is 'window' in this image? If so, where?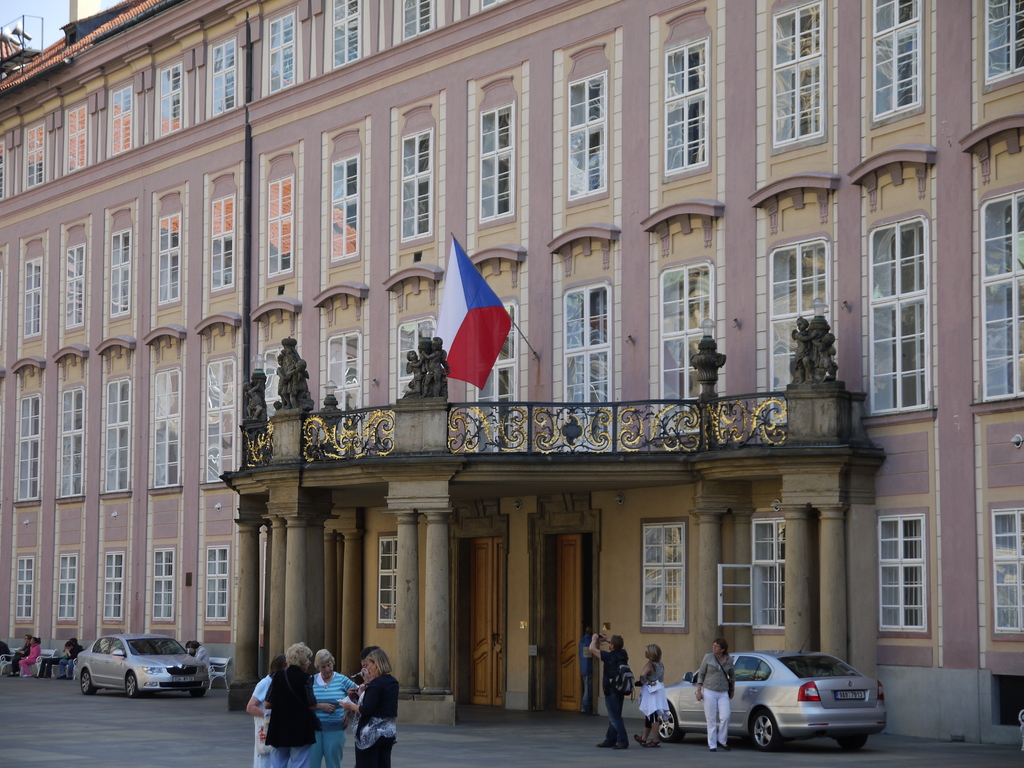
Yes, at pyautogui.locateOnScreen(63, 105, 90, 177).
